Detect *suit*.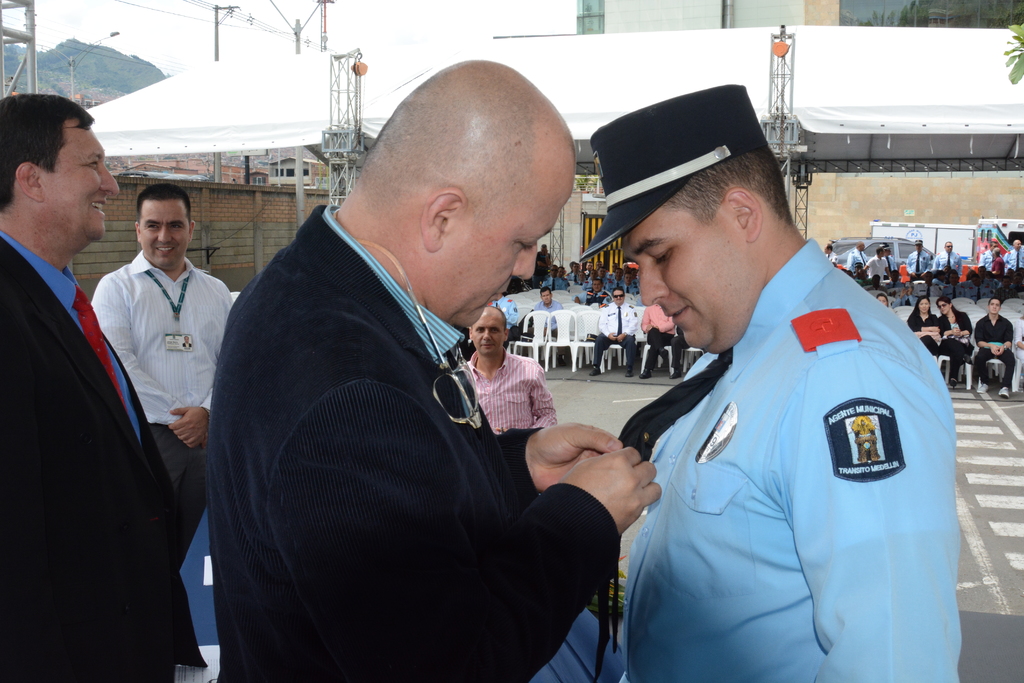
Detected at BBox(203, 204, 620, 682).
